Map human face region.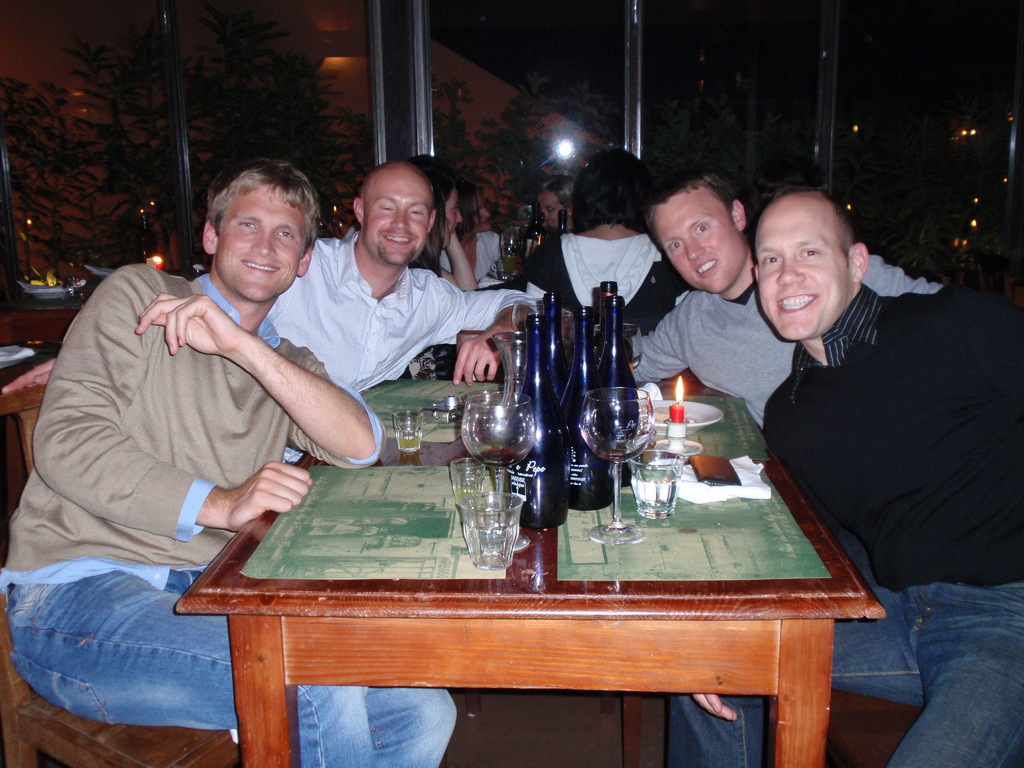
Mapped to 365 173 427 266.
